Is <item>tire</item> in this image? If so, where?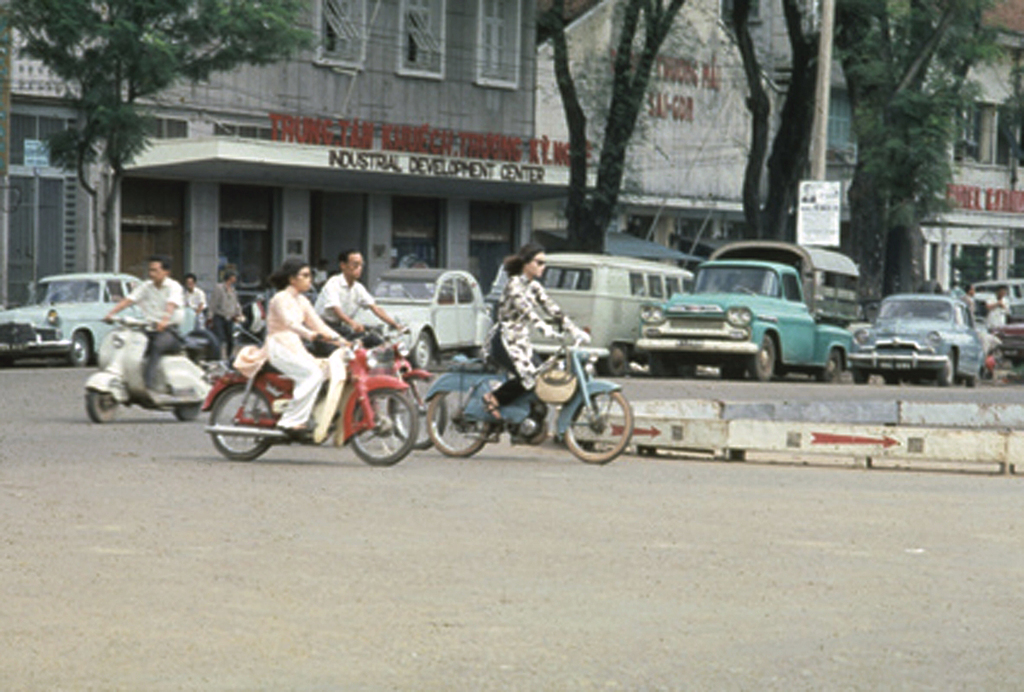
Yes, at bbox(427, 377, 494, 458).
